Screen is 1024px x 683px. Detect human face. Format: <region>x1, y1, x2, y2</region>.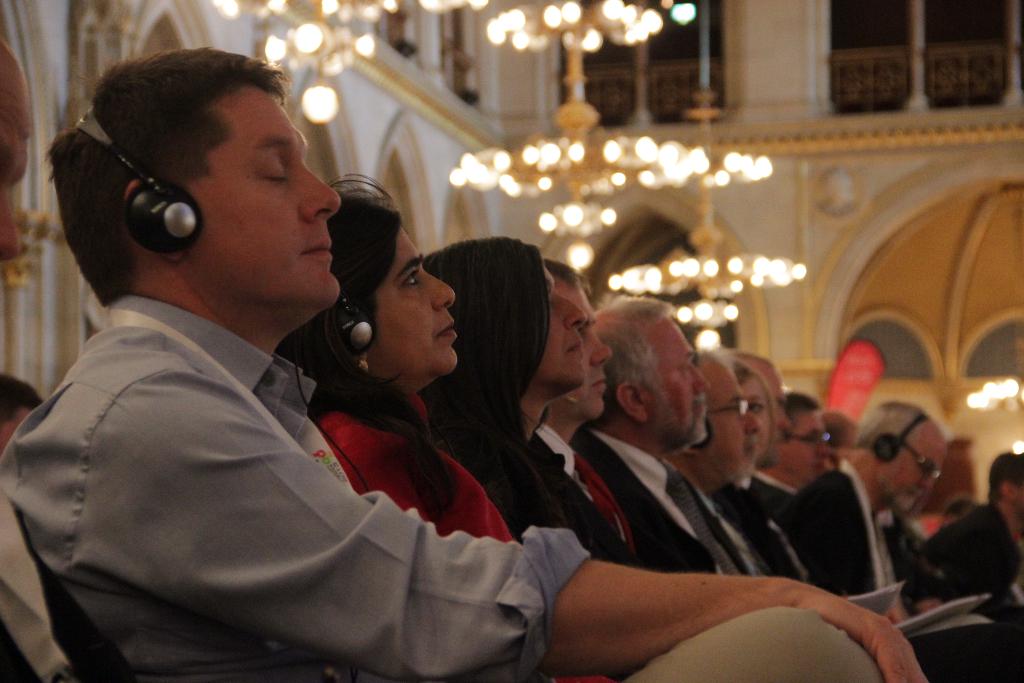
<region>554, 273, 611, 422</region>.
